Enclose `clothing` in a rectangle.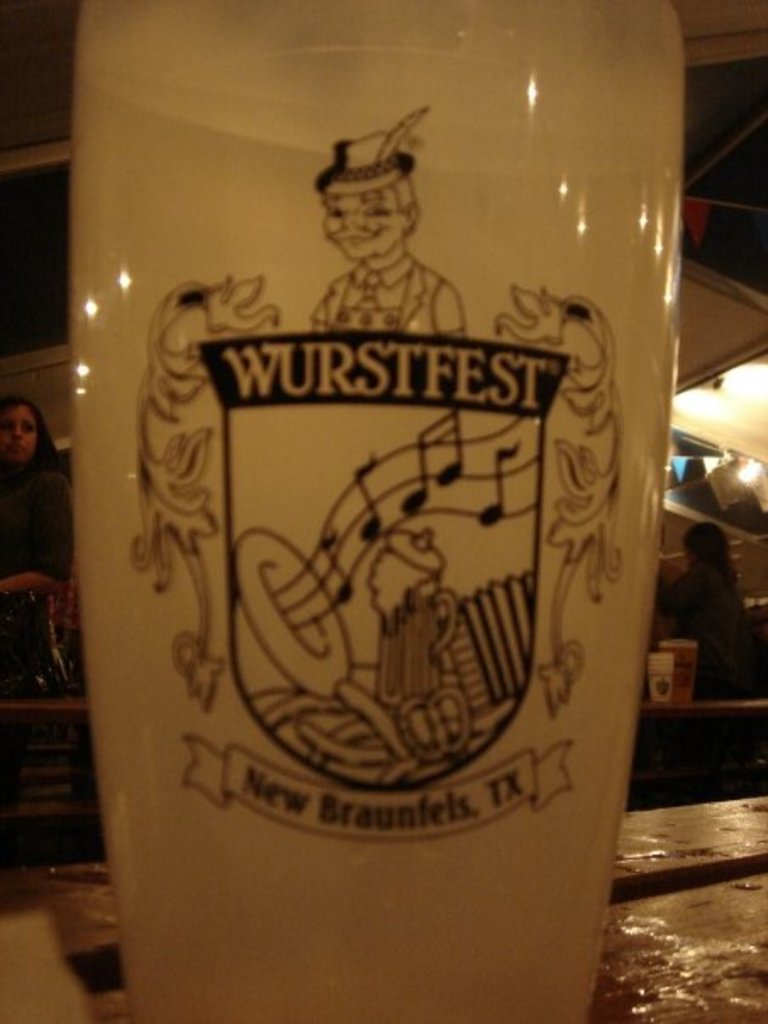
649:554:683:651.
